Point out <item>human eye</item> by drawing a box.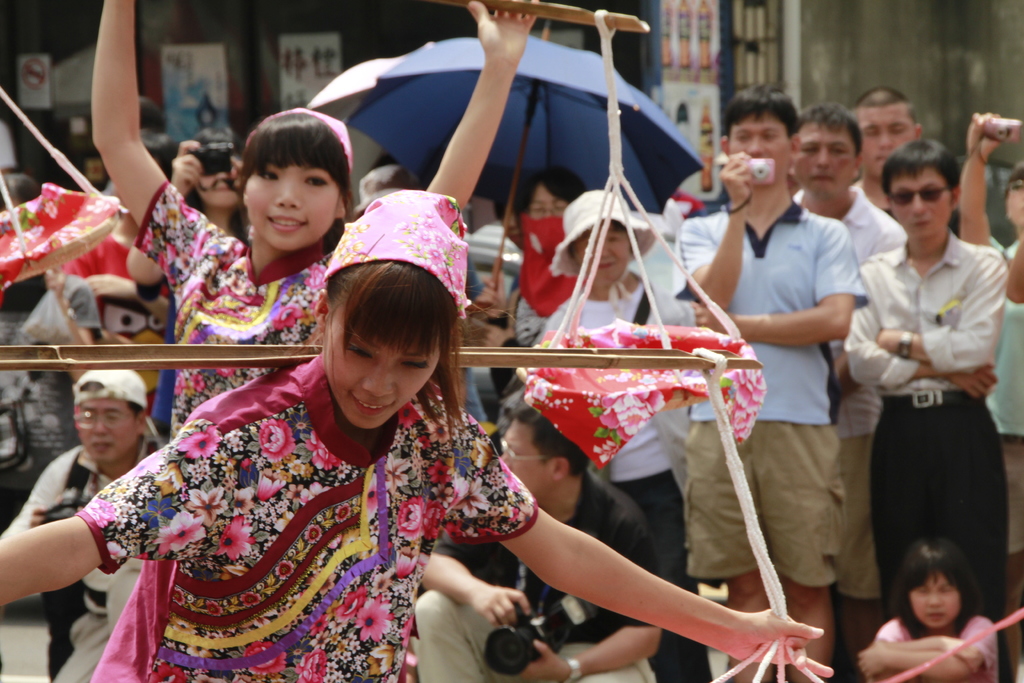
rect(106, 411, 120, 420).
